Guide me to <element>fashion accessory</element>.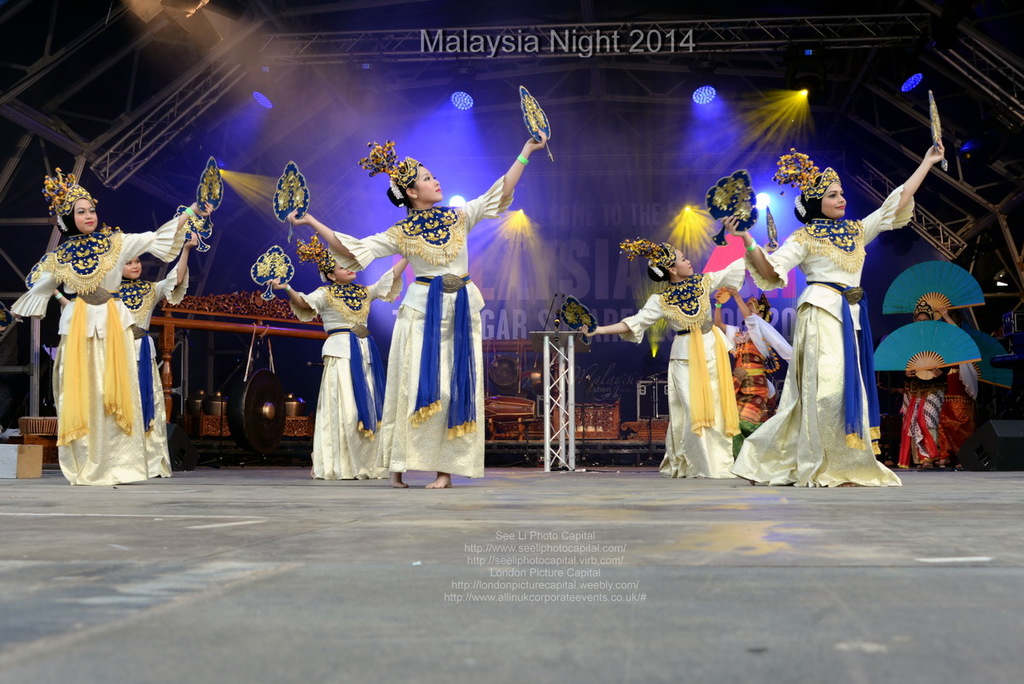
Guidance: 873/319/982/379.
